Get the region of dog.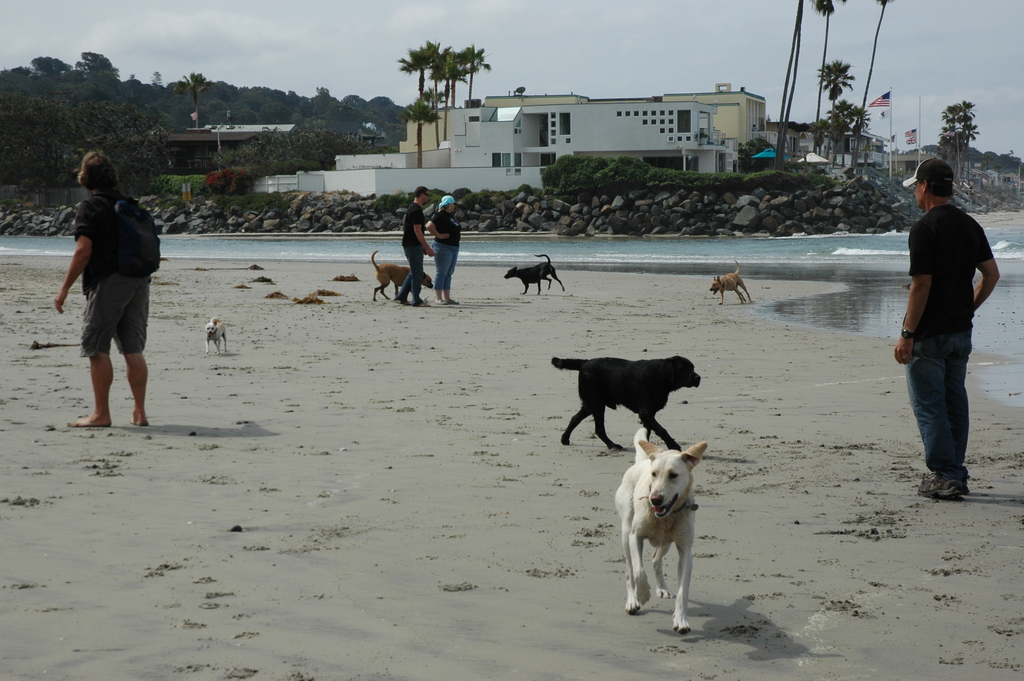
371:248:436:303.
